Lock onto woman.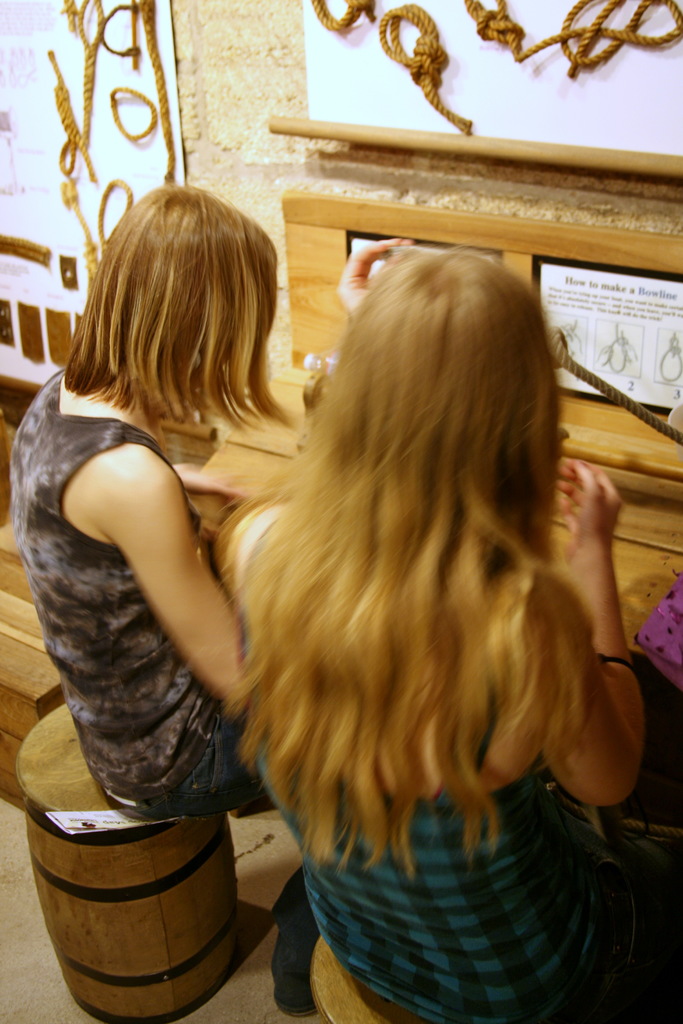
Locked: [159, 186, 658, 1012].
